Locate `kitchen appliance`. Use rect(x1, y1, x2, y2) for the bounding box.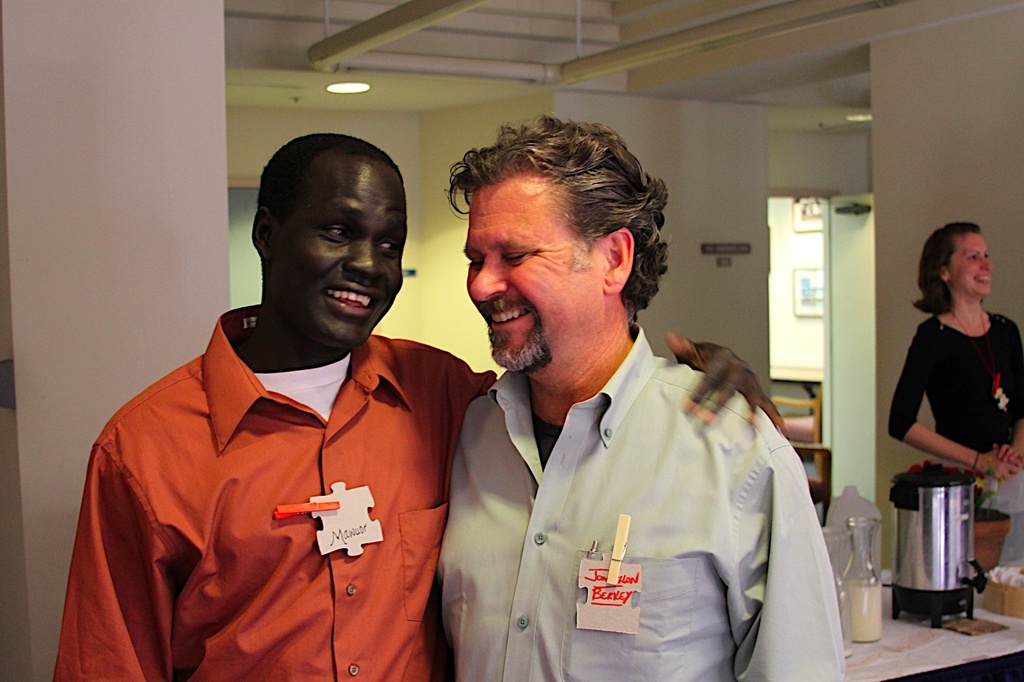
rect(889, 464, 981, 624).
